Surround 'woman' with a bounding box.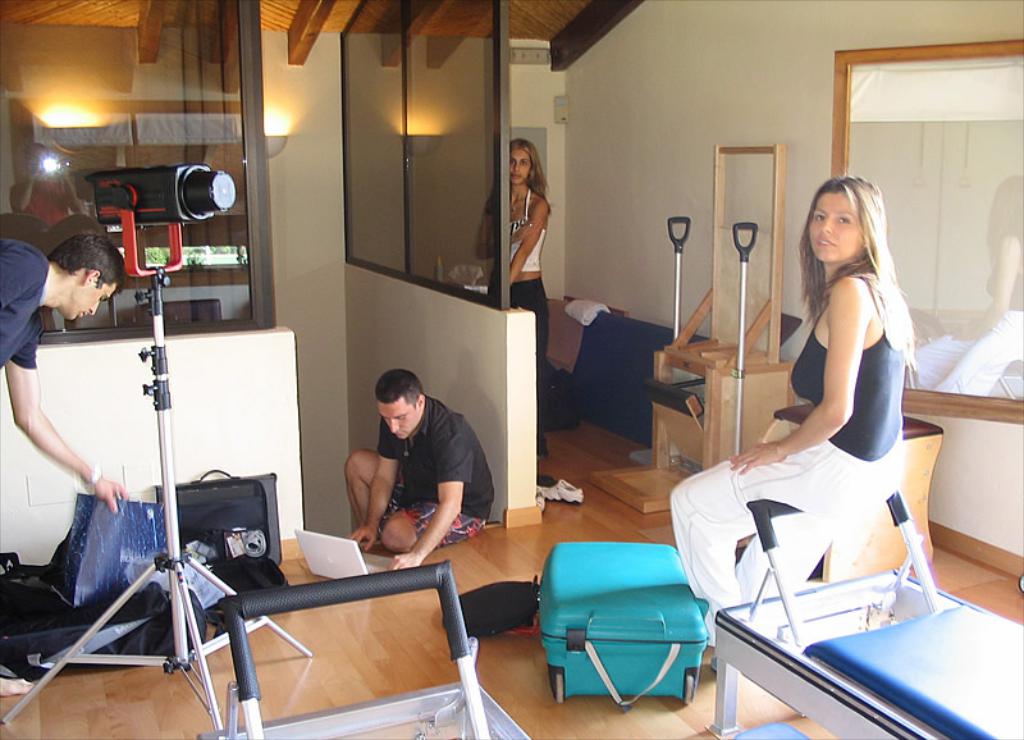
x1=723, y1=161, x2=931, y2=607.
